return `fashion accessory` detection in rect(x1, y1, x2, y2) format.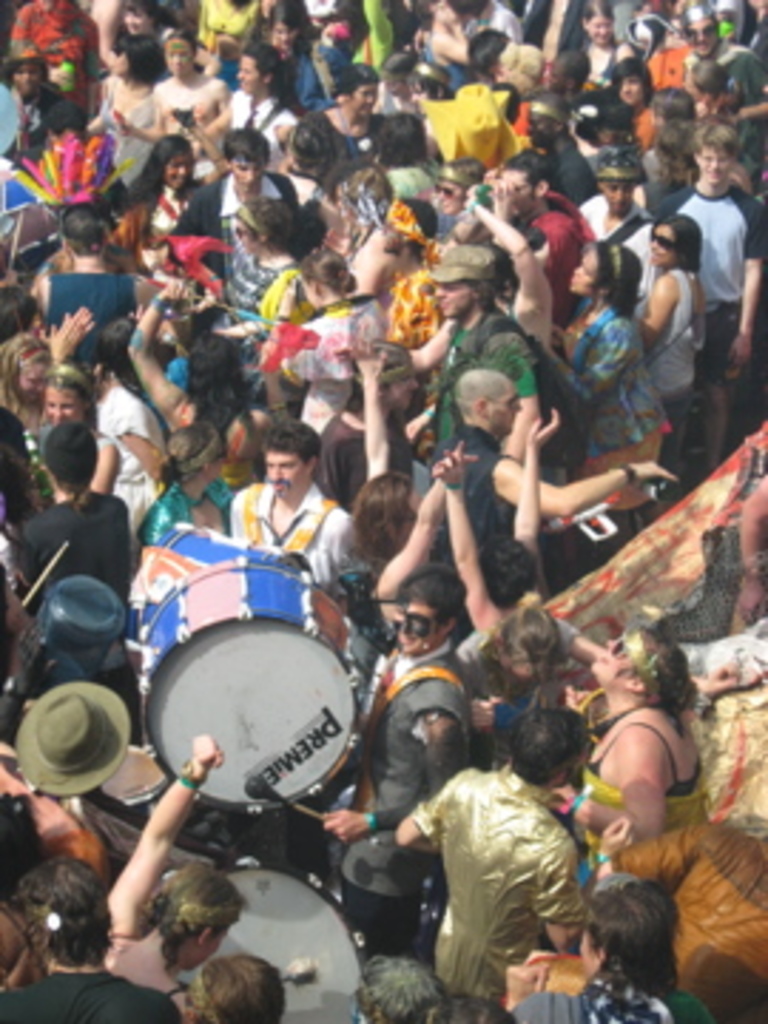
rect(680, 6, 717, 23).
